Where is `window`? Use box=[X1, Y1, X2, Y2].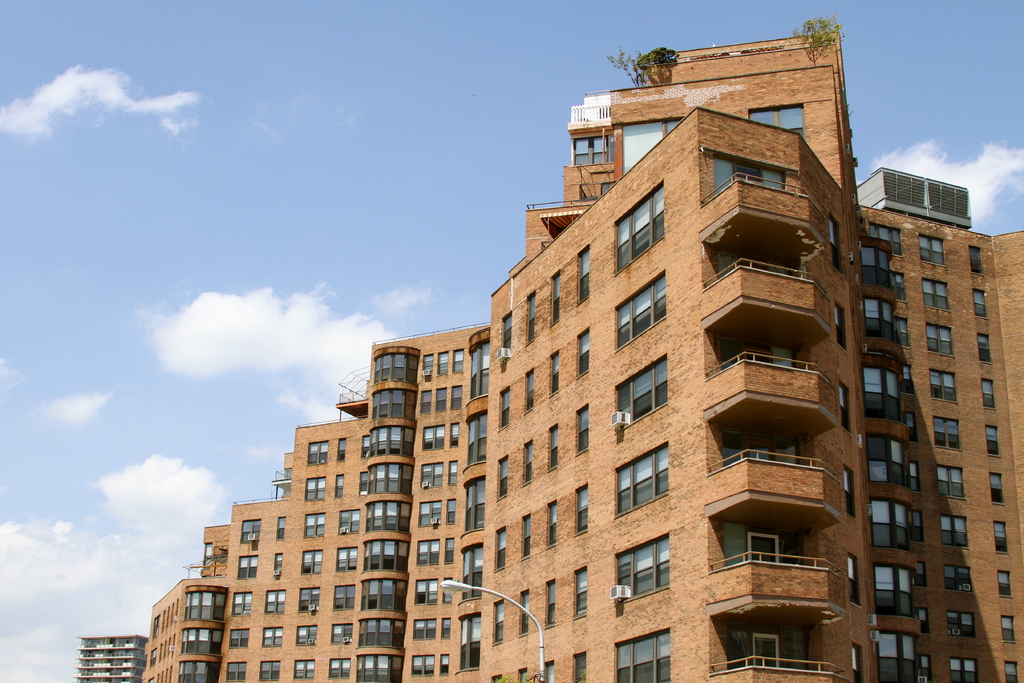
box=[262, 629, 282, 645].
